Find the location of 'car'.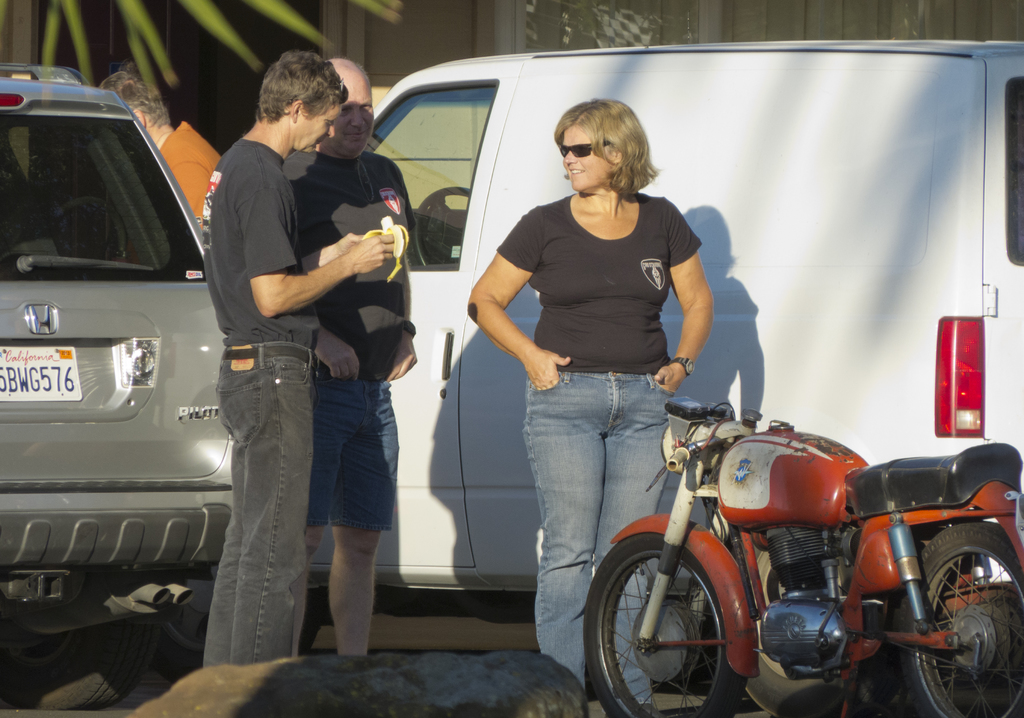
Location: locate(3, 113, 272, 644).
